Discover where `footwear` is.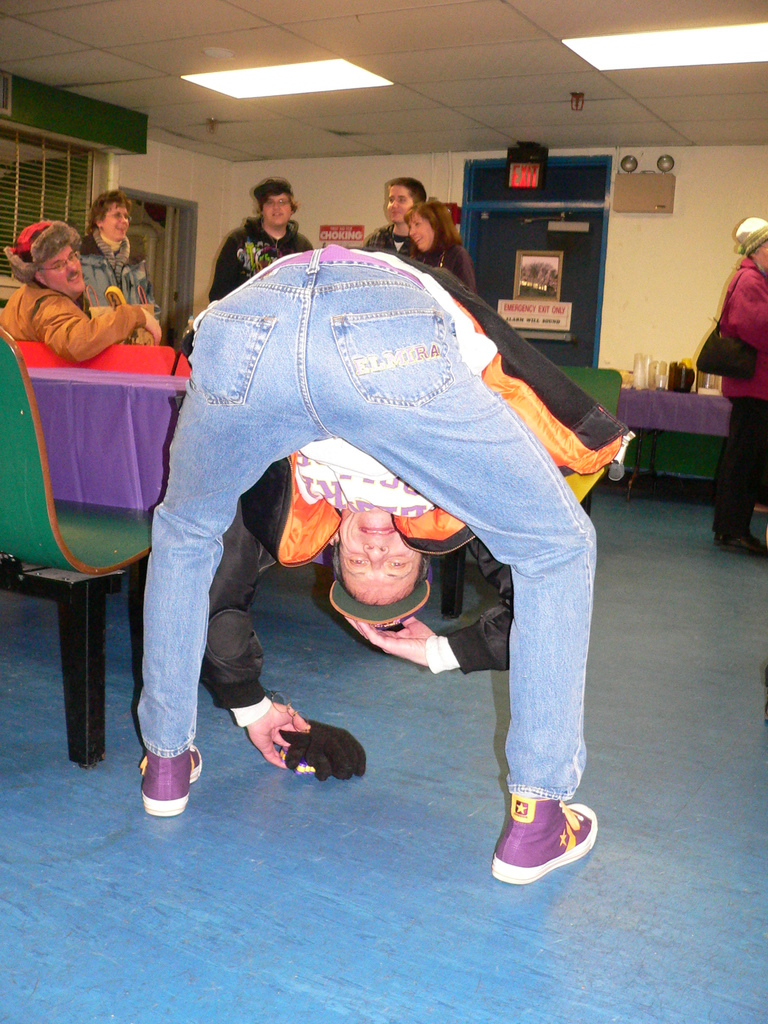
Discovered at (143, 744, 204, 816).
